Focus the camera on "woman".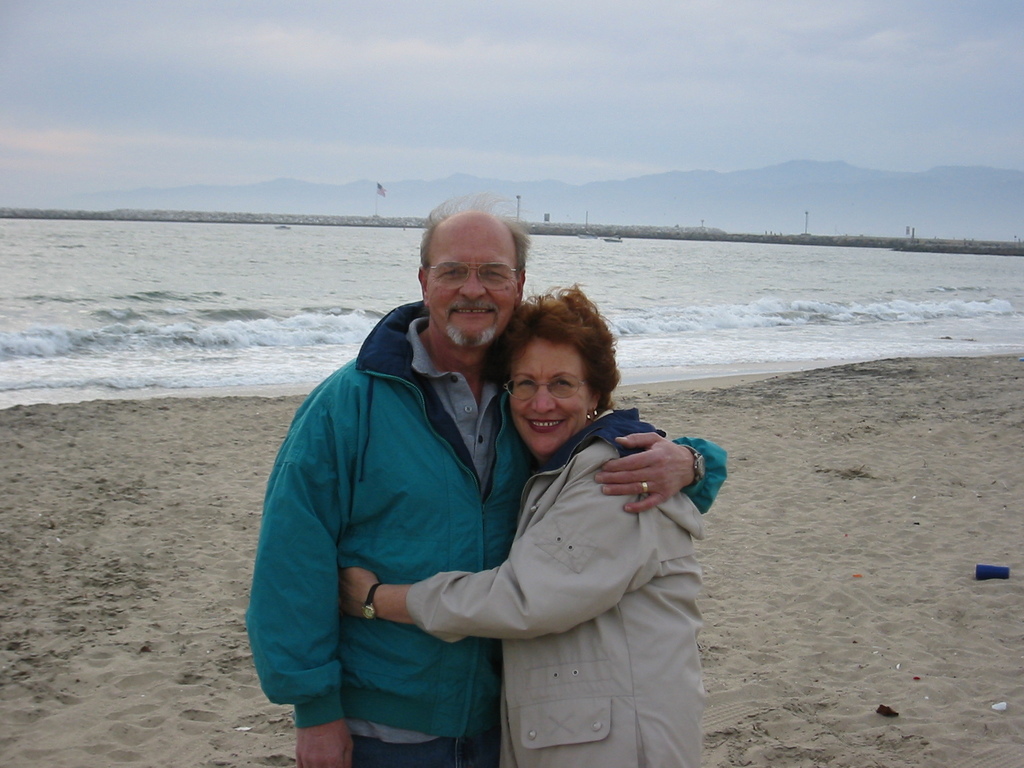
Focus region: rect(334, 291, 700, 767).
